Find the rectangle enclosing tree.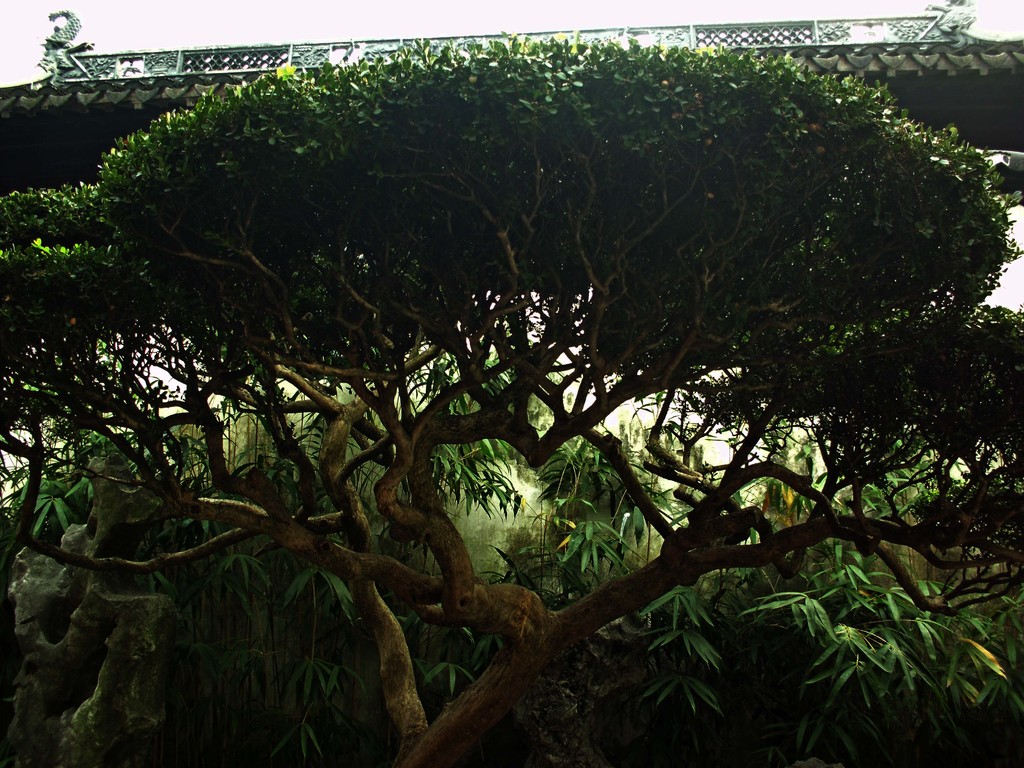
bbox=[0, 29, 1023, 766].
